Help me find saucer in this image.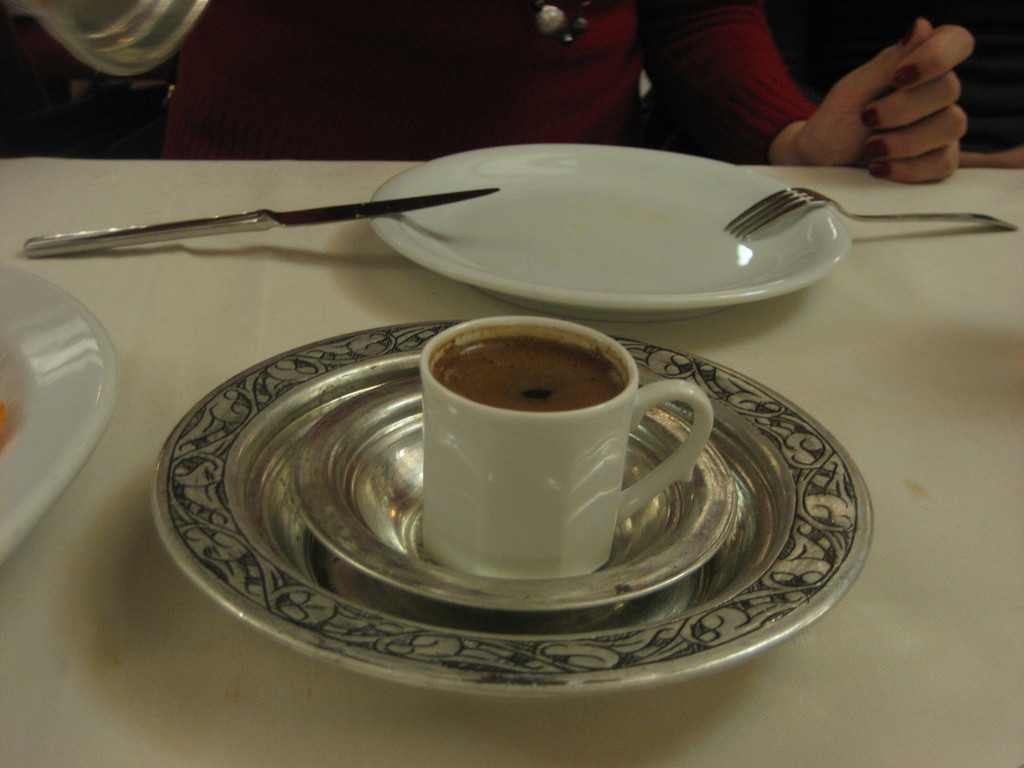
Found it: 288 378 739 611.
